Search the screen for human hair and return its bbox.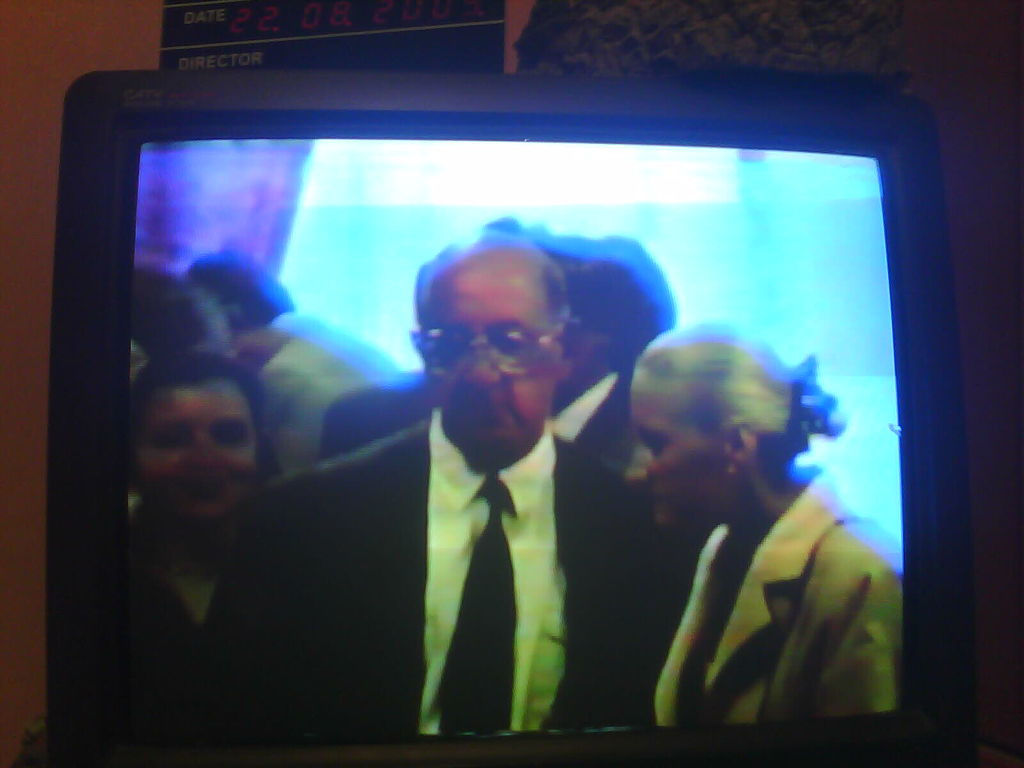
Found: 182, 243, 301, 332.
